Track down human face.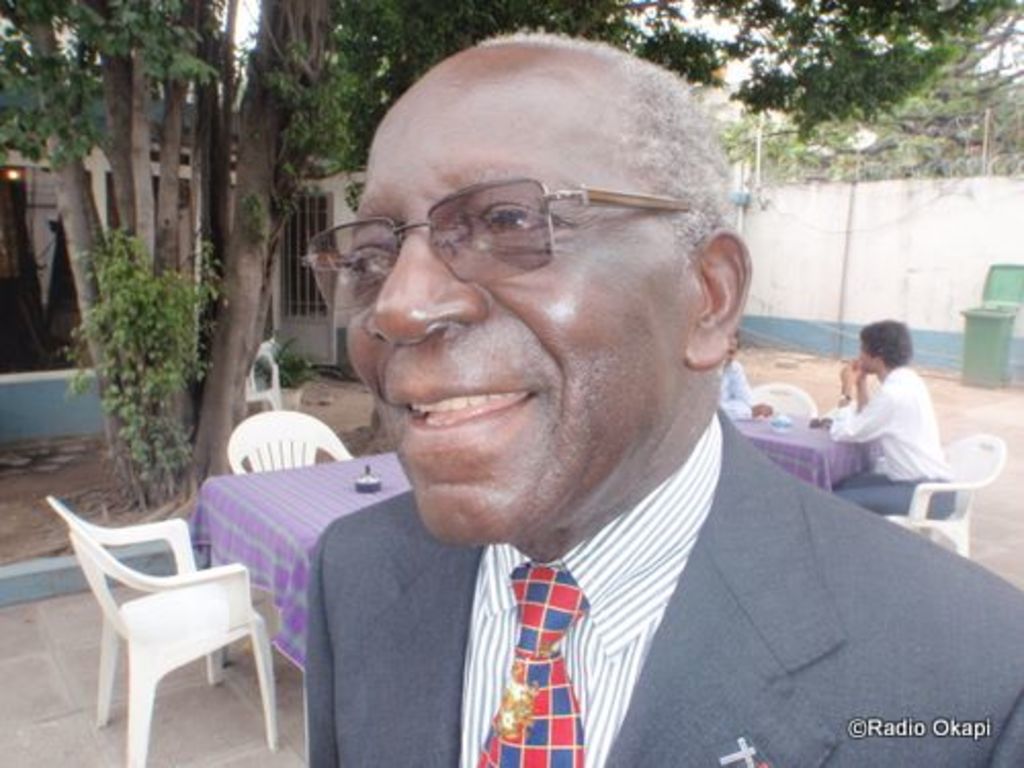
Tracked to 346 37 700 547.
